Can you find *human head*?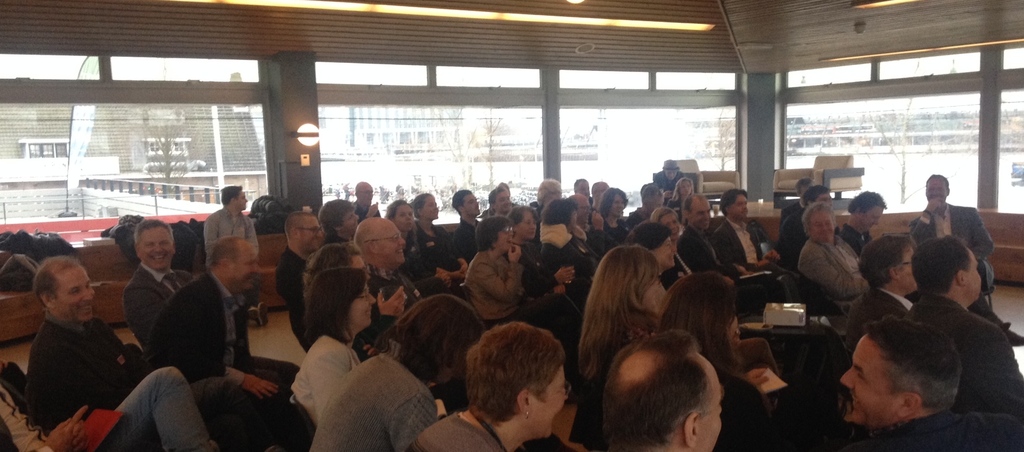
Yes, bounding box: <bbox>485, 186, 510, 214</bbox>.
